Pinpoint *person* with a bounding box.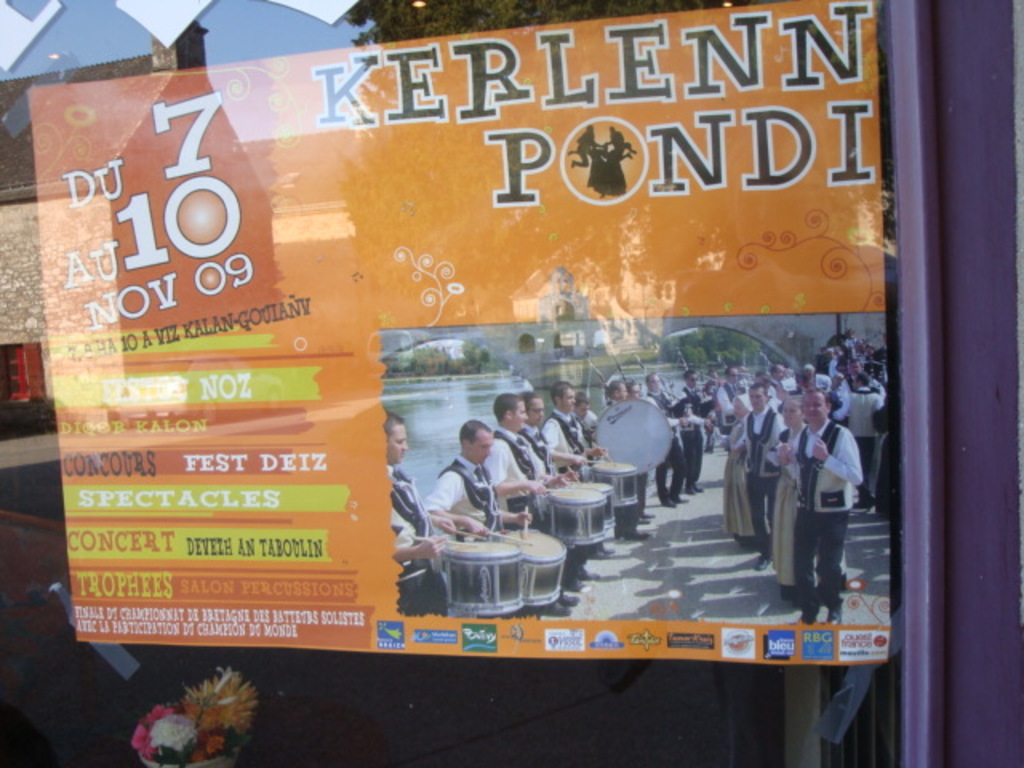
pyautogui.locateOnScreen(610, 123, 638, 155).
